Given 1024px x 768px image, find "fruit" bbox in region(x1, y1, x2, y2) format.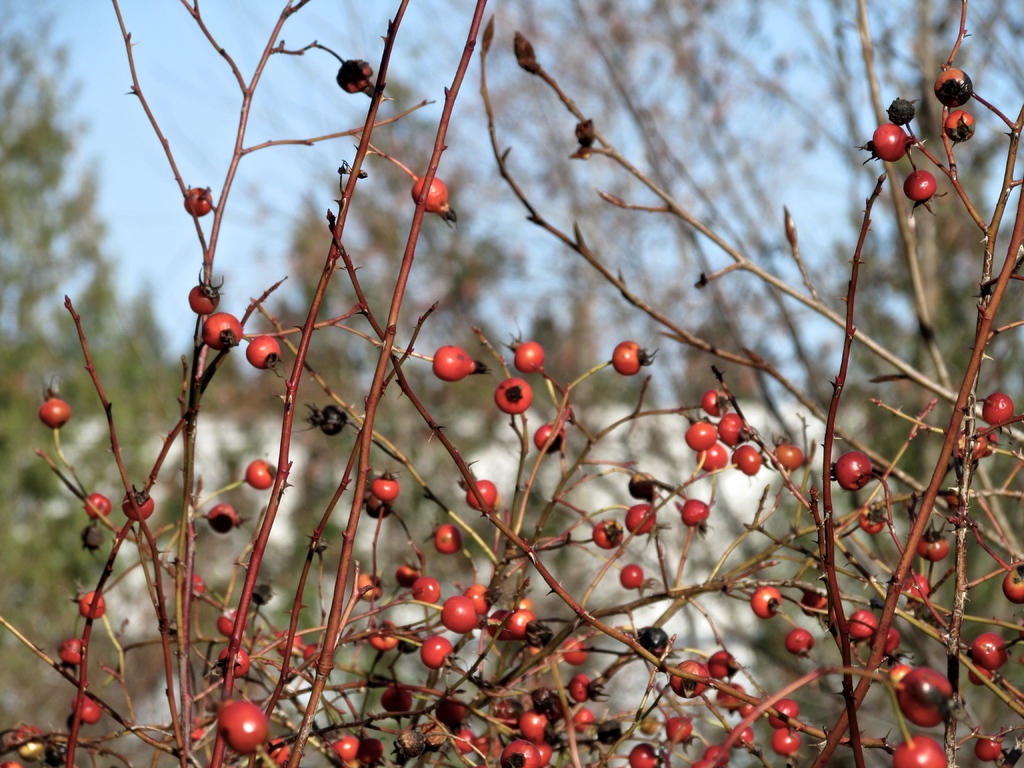
region(964, 627, 1007, 663).
